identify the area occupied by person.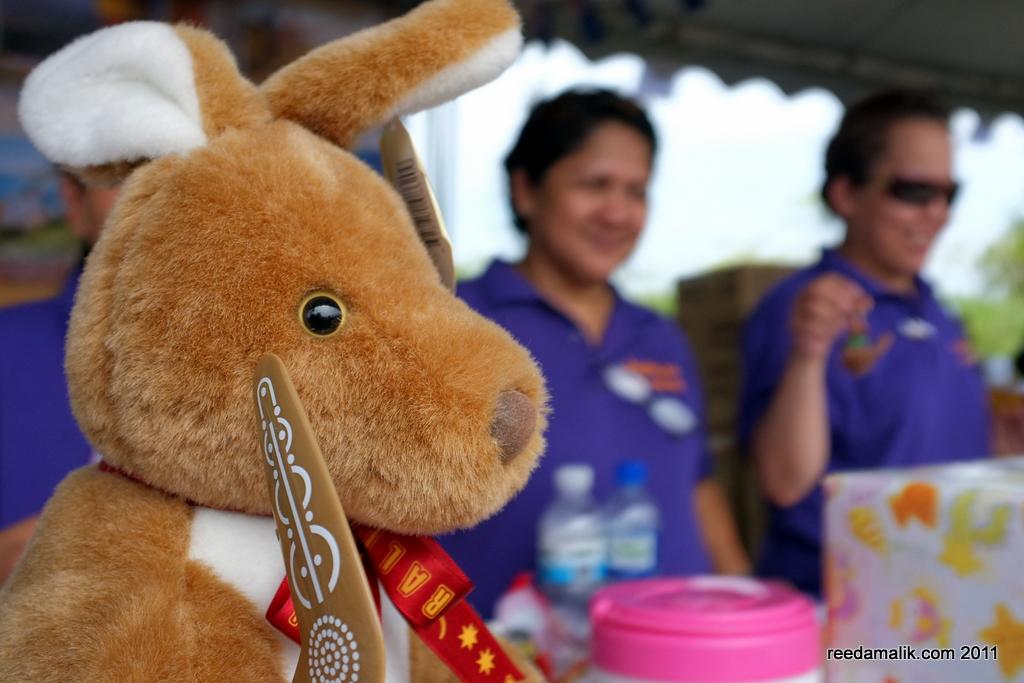
Area: <box>743,96,1023,574</box>.
